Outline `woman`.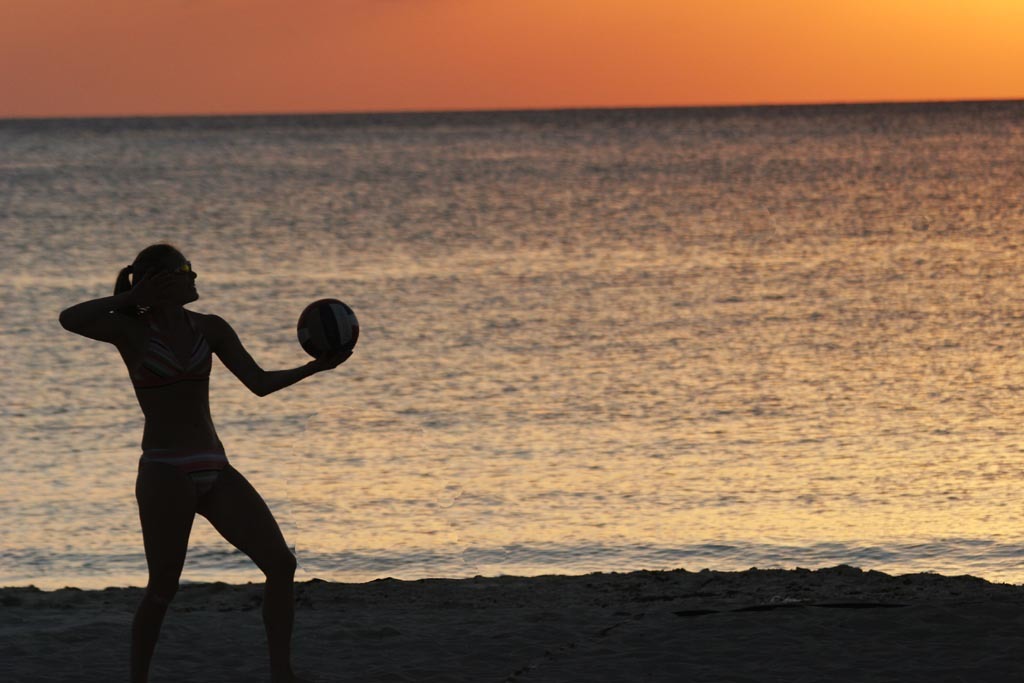
Outline: (x1=61, y1=231, x2=335, y2=668).
